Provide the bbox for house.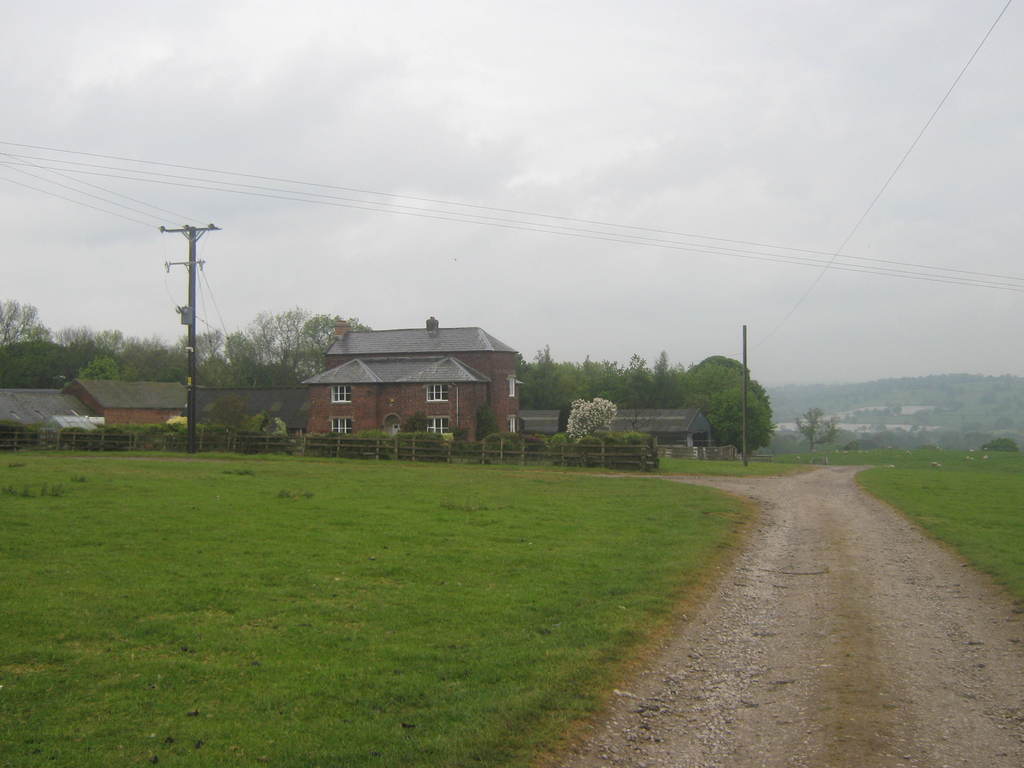
left=0, top=383, right=101, bottom=445.
